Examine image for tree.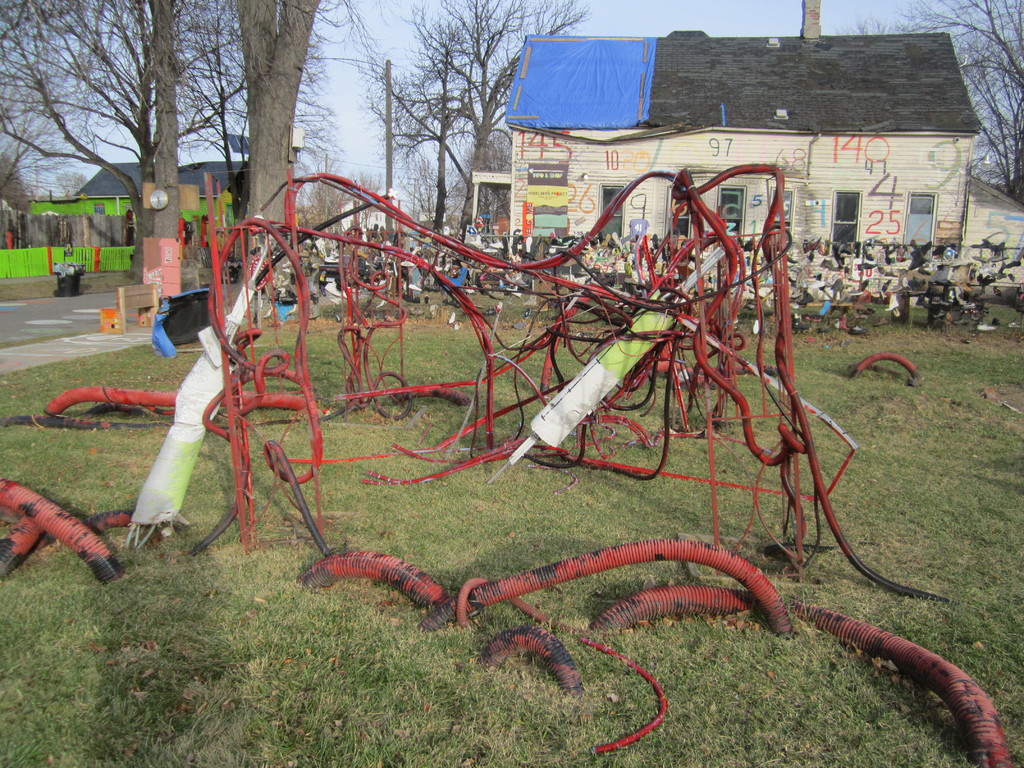
Examination result: <bbox>828, 0, 1021, 213</bbox>.
